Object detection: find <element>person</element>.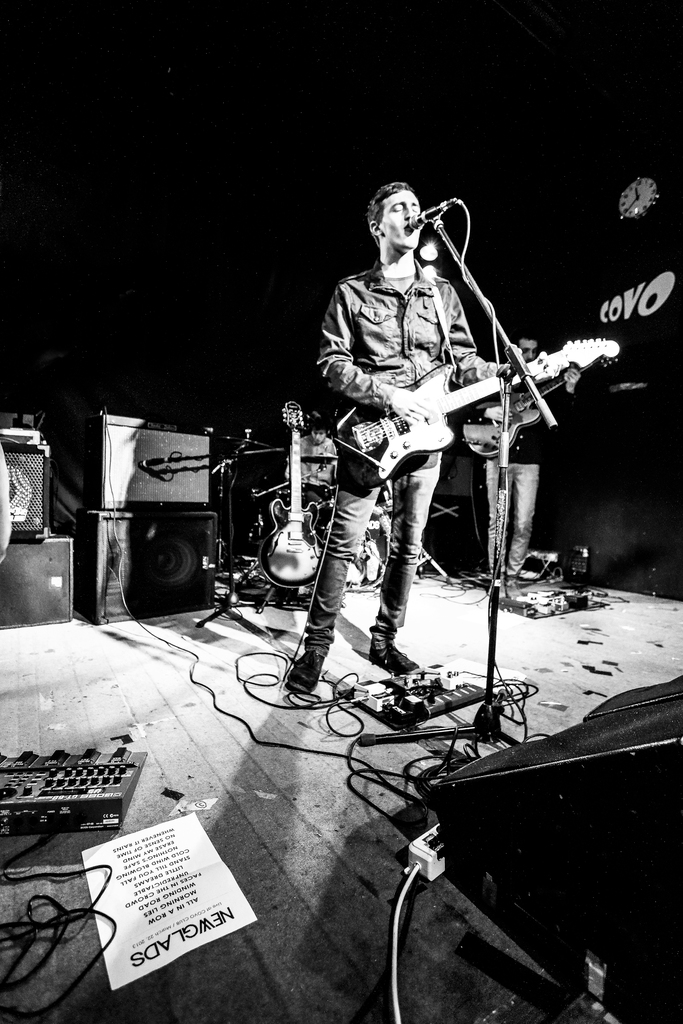
[293, 410, 339, 529].
